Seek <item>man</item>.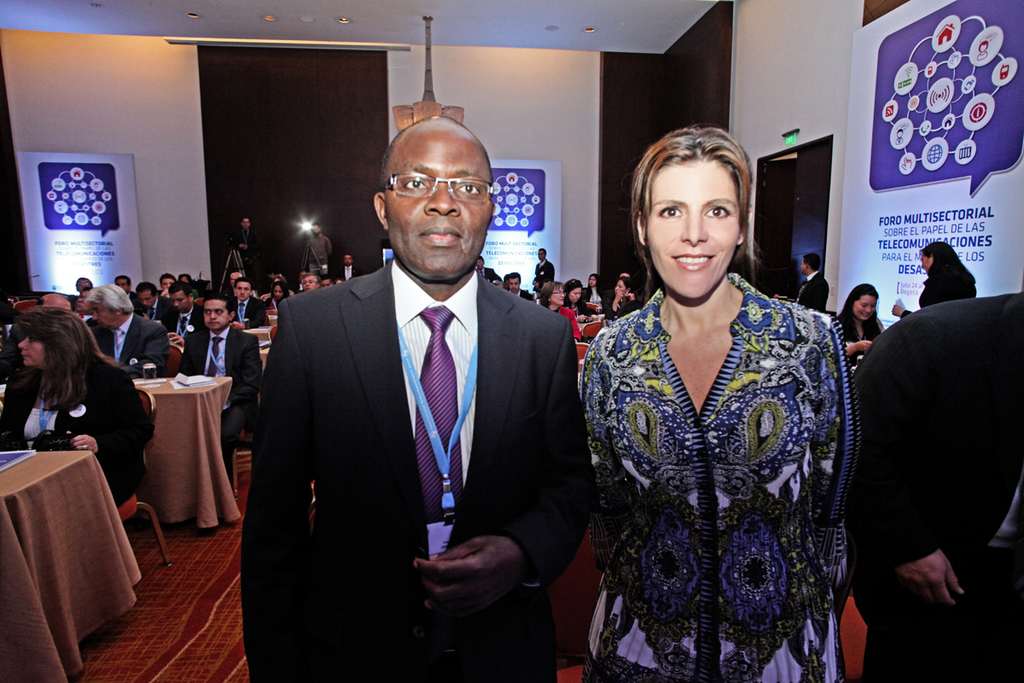
{"left": 177, "top": 295, "right": 263, "bottom": 473}.
